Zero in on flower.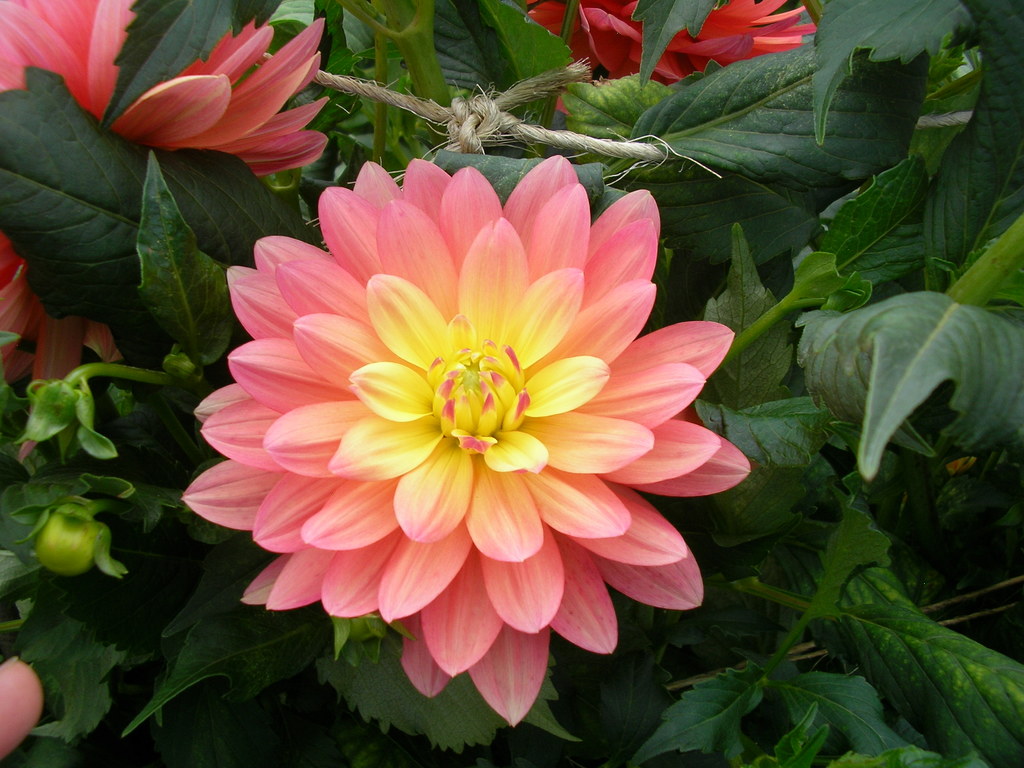
Zeroed in: bbox(0, 0, 337, 463).
